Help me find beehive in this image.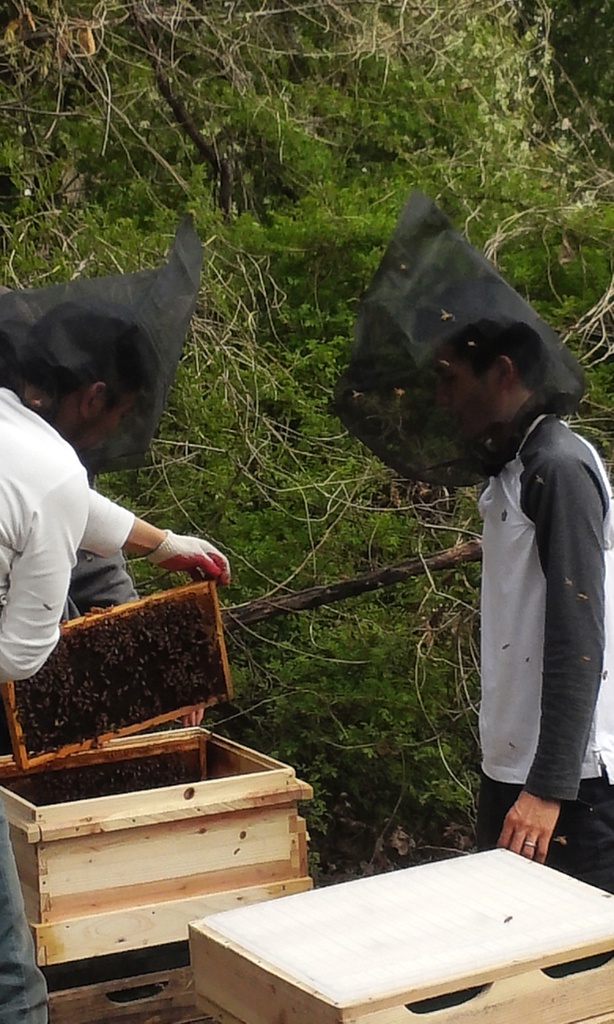
Found it: <box>0,749,200,805</box>.
